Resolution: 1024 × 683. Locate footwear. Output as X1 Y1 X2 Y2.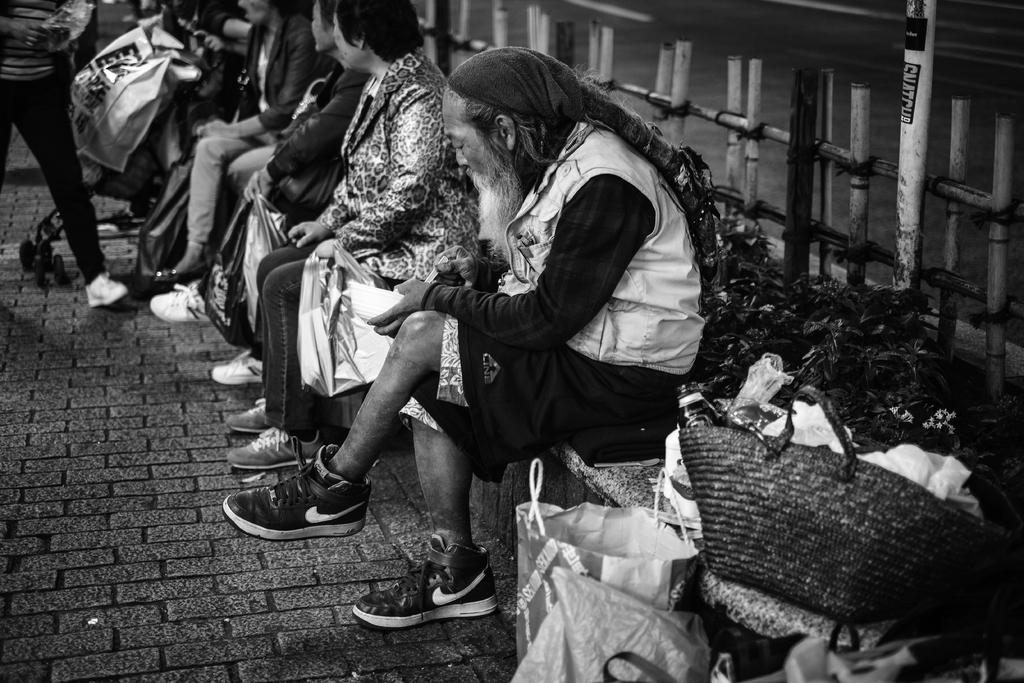
346 541 503 650.
